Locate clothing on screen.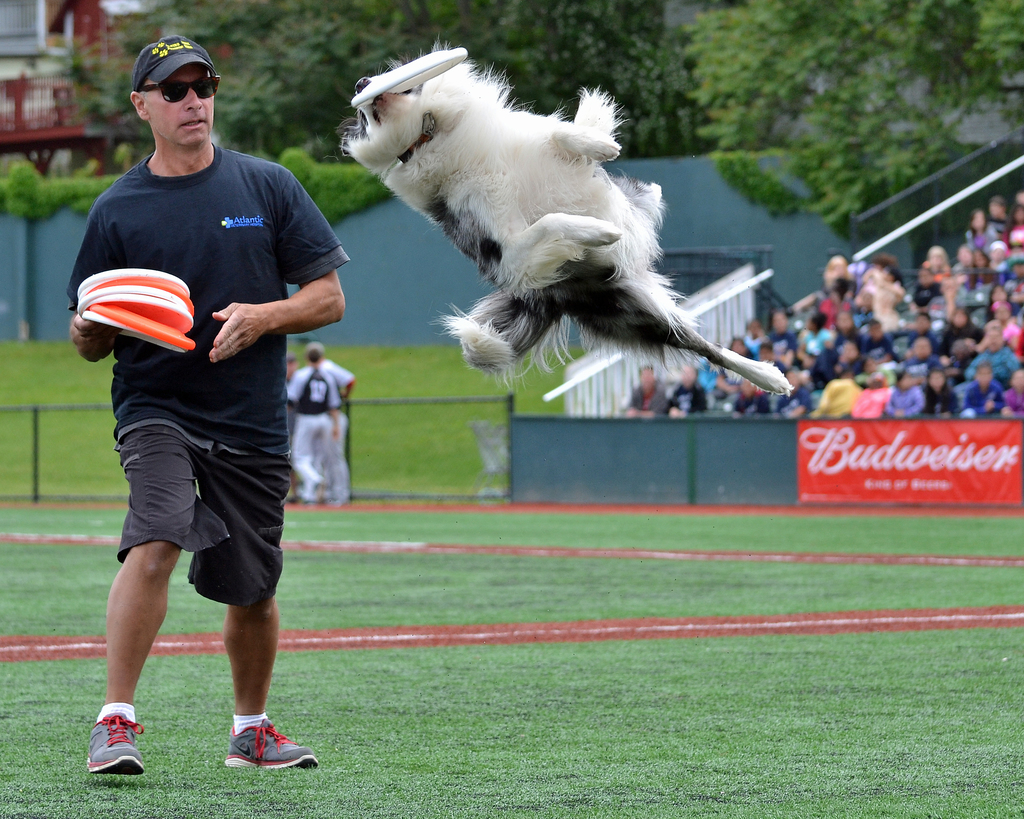
On screen at [x1=811, y1=303, x2=849, y2=335].
